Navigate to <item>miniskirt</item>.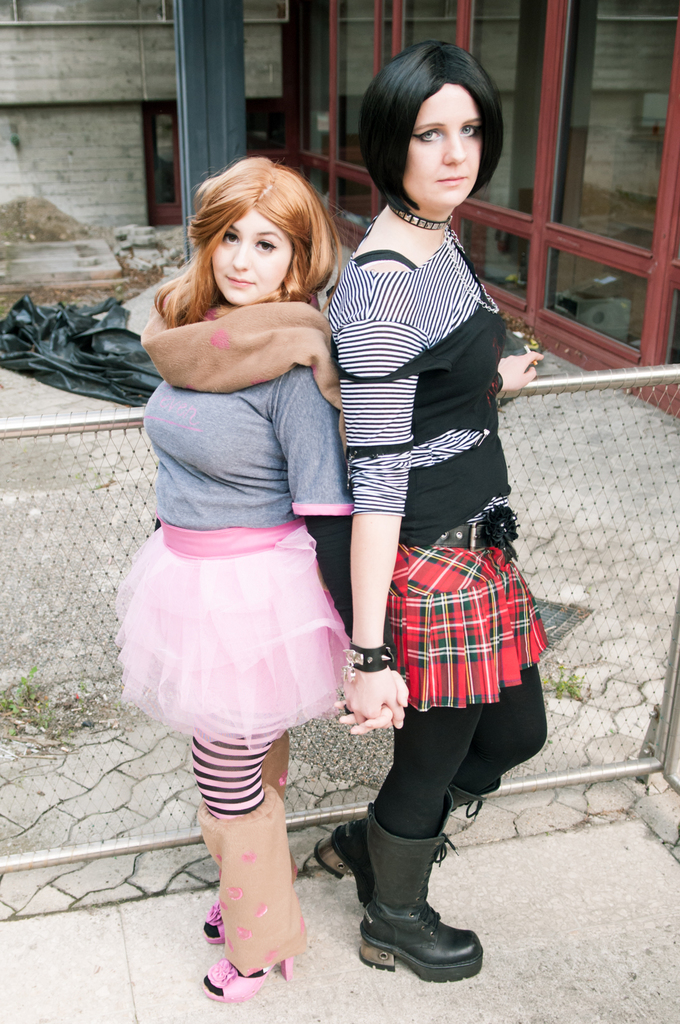
Navigation target: detection(113, 517, 357, 747).
